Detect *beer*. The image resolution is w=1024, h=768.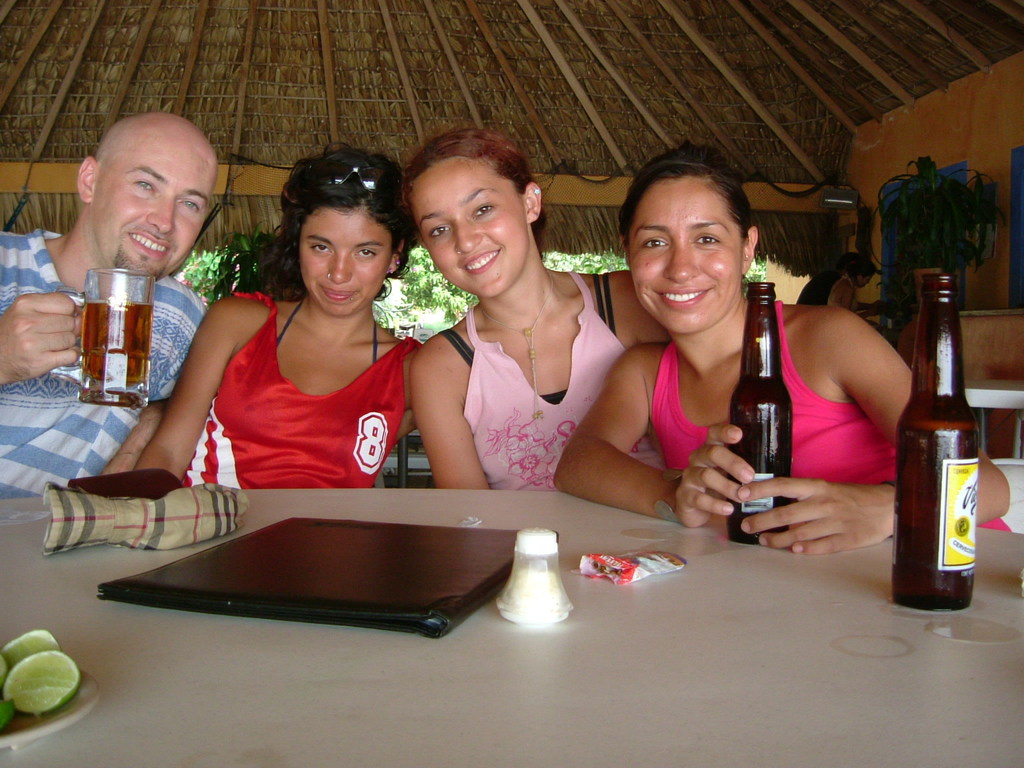
<bbox>47, 260, 162, 415</bbox>.
